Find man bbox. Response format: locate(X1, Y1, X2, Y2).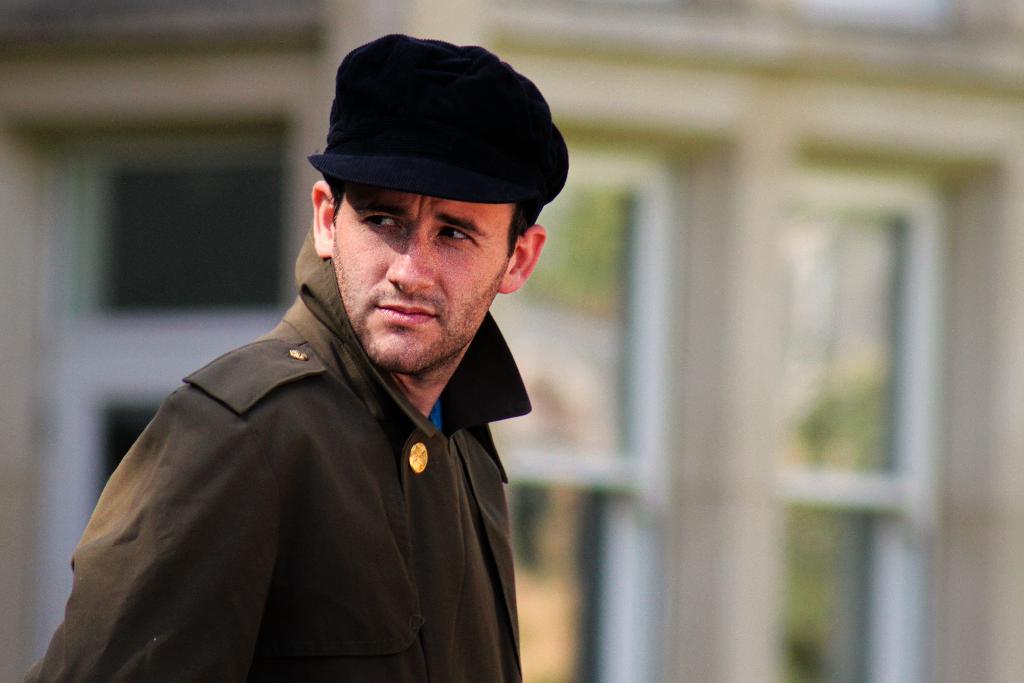
locate(59, 31, 573, 678).
